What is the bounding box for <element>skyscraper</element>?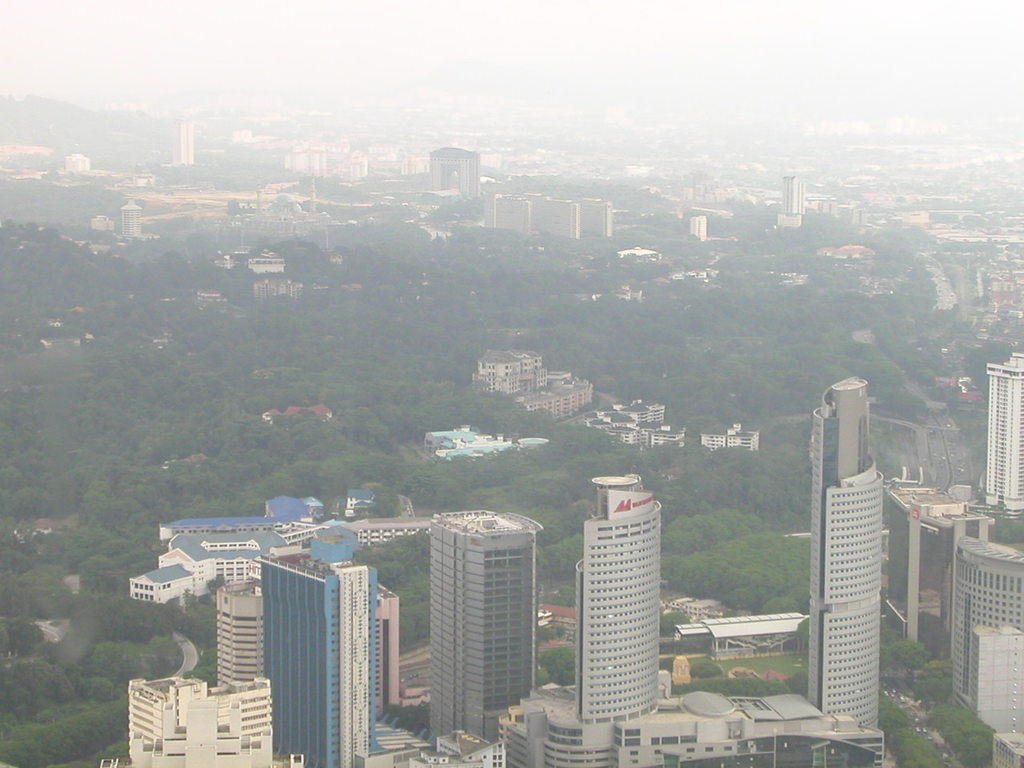
[685,214,714,244].
